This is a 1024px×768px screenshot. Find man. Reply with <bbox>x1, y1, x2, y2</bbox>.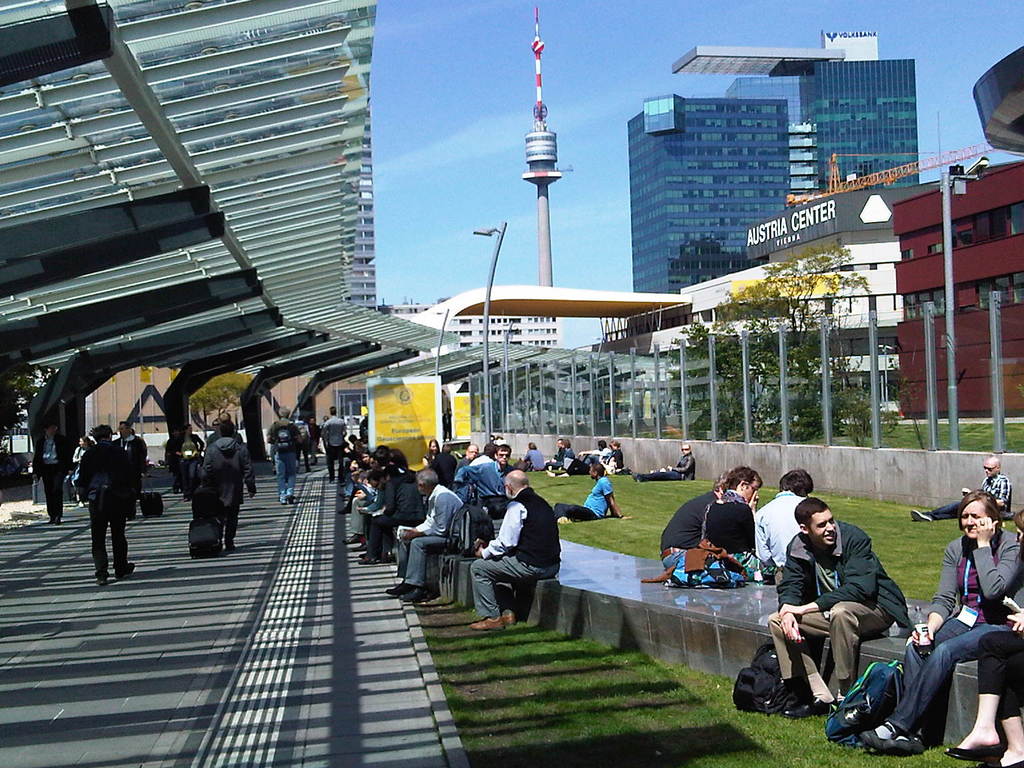
<bbox>631, 442, 695, 483</bbox>.
